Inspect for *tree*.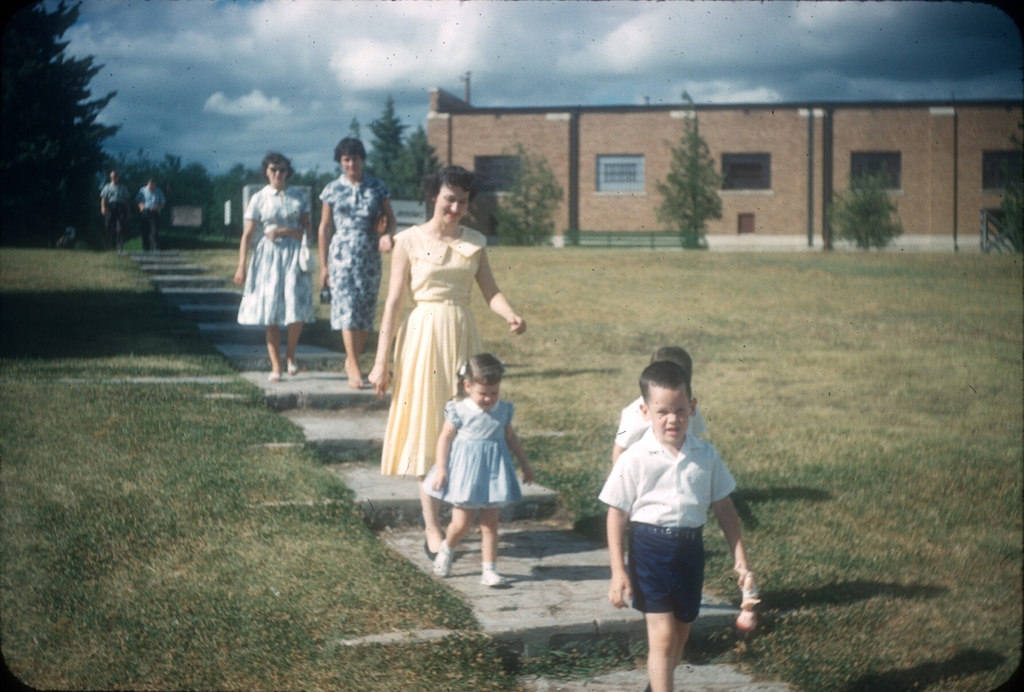
Inspection: <bbox>11, 12, 124, 241</bbox>.
